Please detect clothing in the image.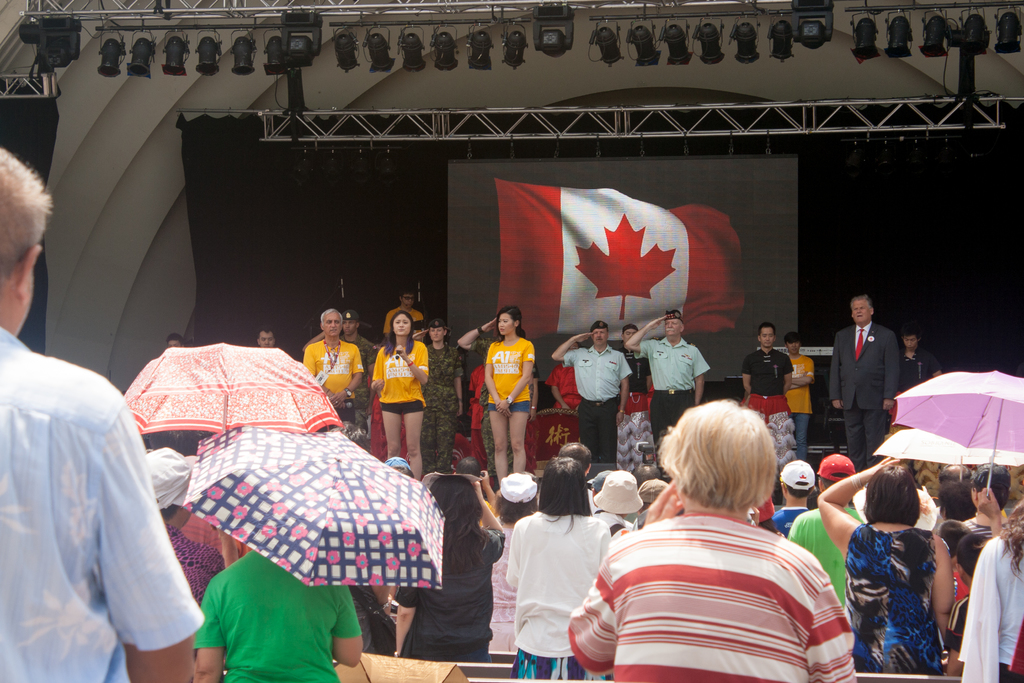
select_region(851, 516, 923, 673).
